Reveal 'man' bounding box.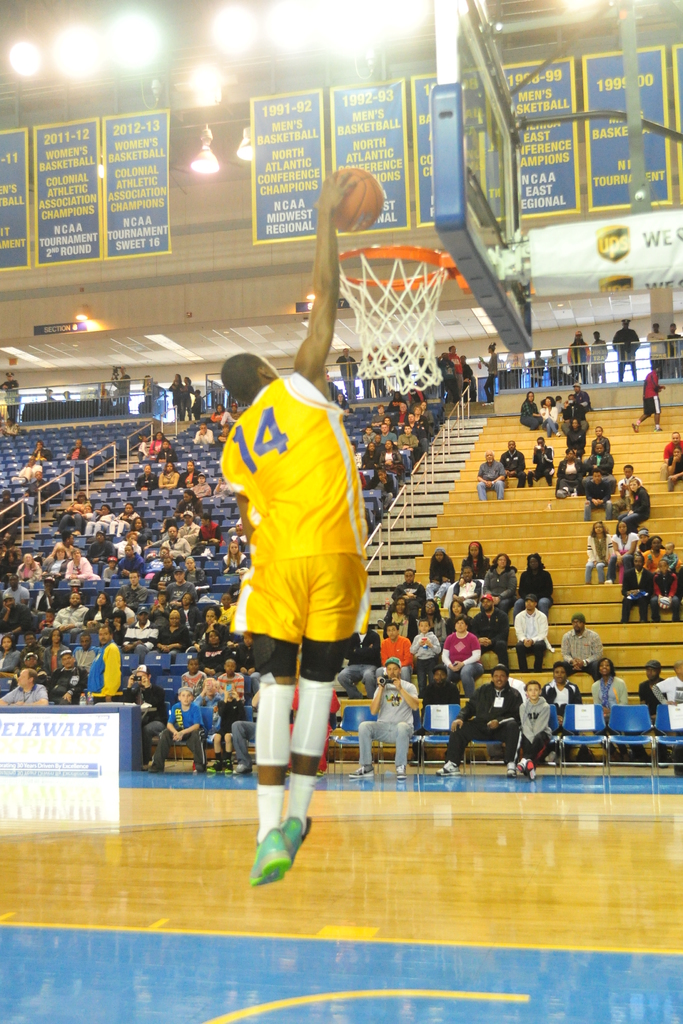
Revealed: [x1=209, y1=163, x2=370, y2=897].
